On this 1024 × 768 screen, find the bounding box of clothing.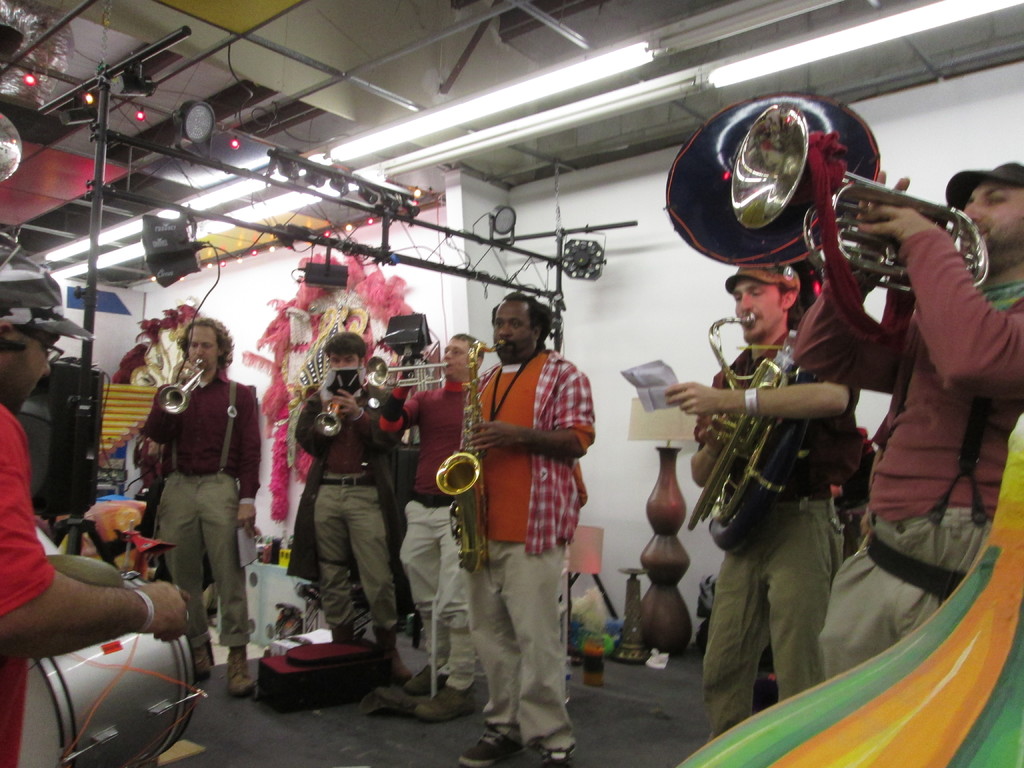
Bounding box: [x1=132, y1=311, x2=246, y2=639].
